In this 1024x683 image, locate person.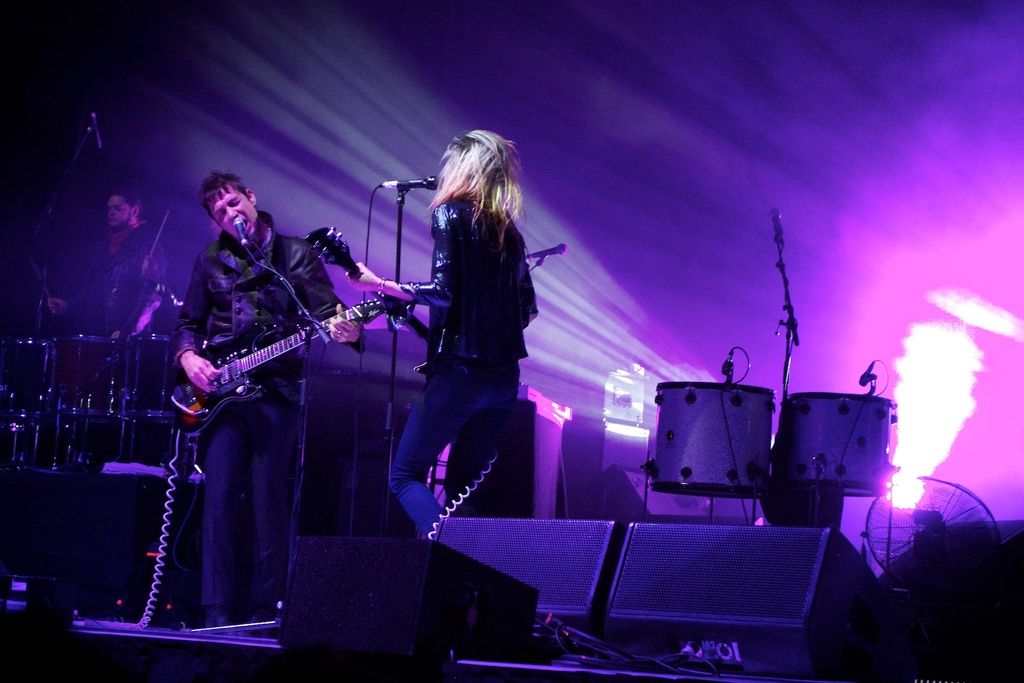
Bounding box: l=46, t=186, r=170, b=390.
